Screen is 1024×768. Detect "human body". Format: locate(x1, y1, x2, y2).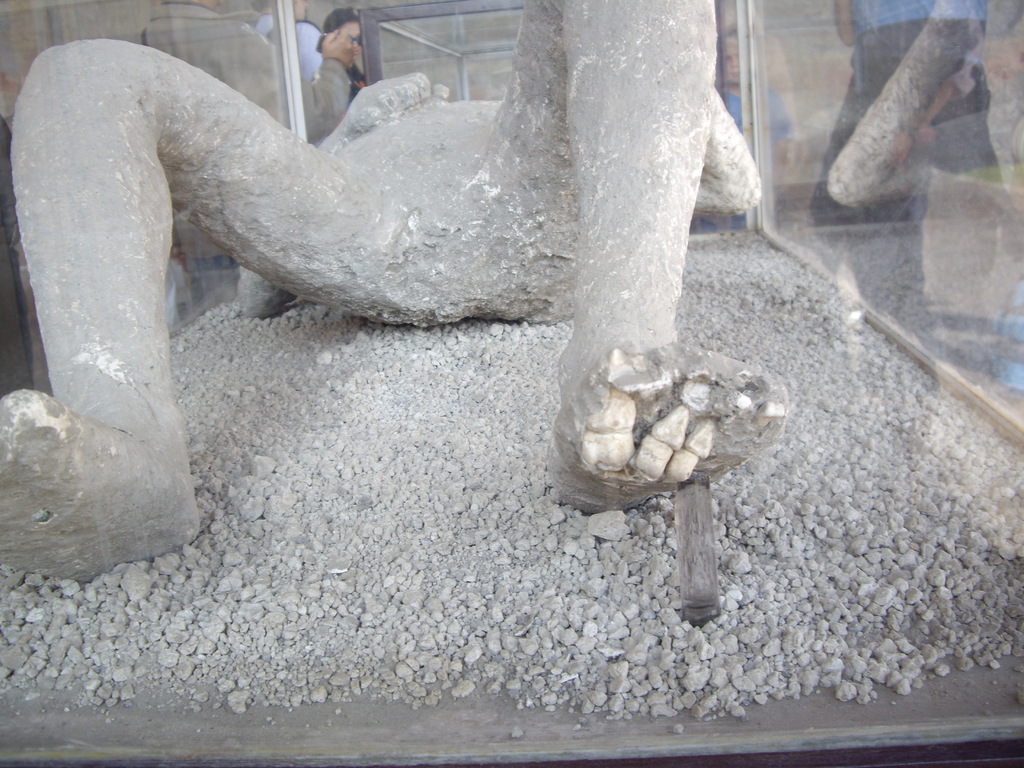
locate(342, 64, 370, 100).
